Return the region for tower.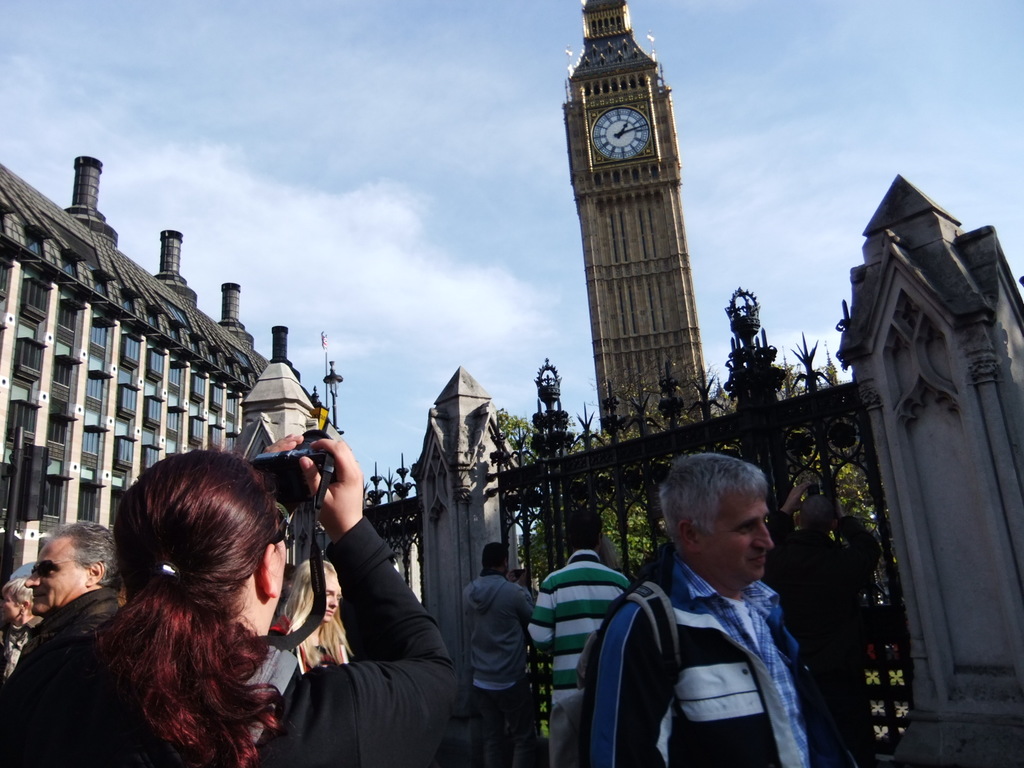
detection(558, 0, 721, 436).
